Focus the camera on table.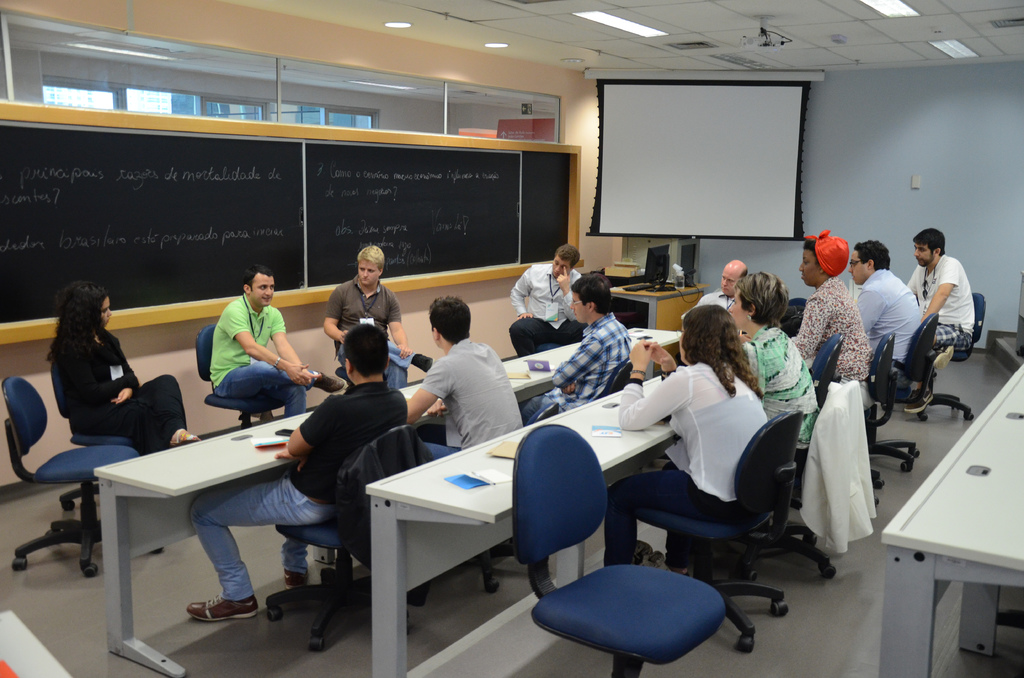
Focus region: select_region(604, 271, 715, 339).
